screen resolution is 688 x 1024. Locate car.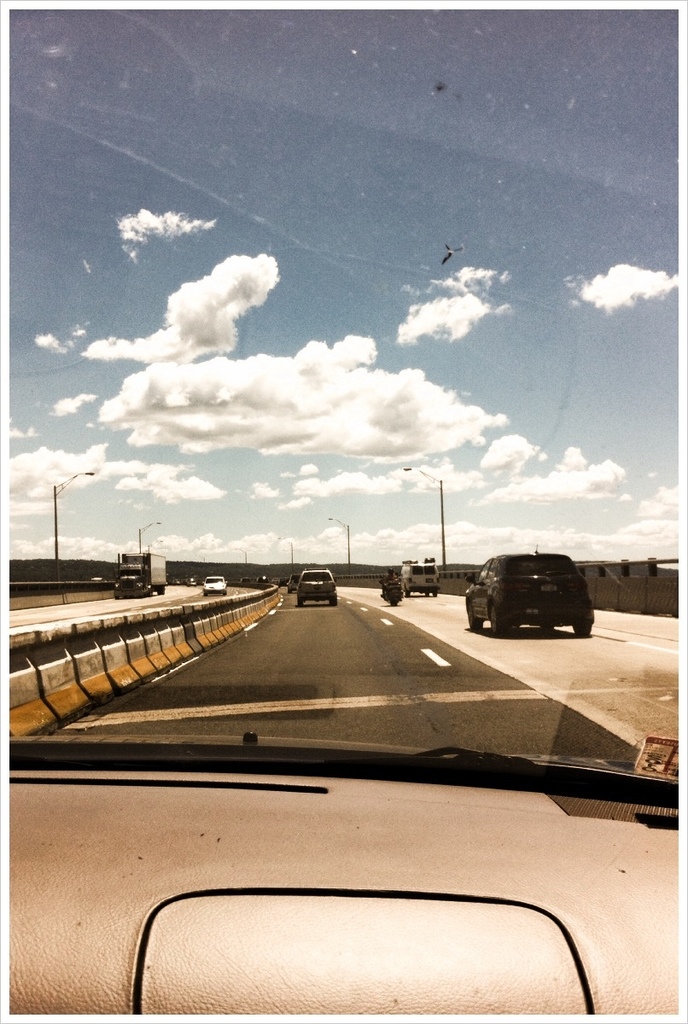
{"x1": 1, "y1": 737, "x2": 679, "y2": 1015}.
